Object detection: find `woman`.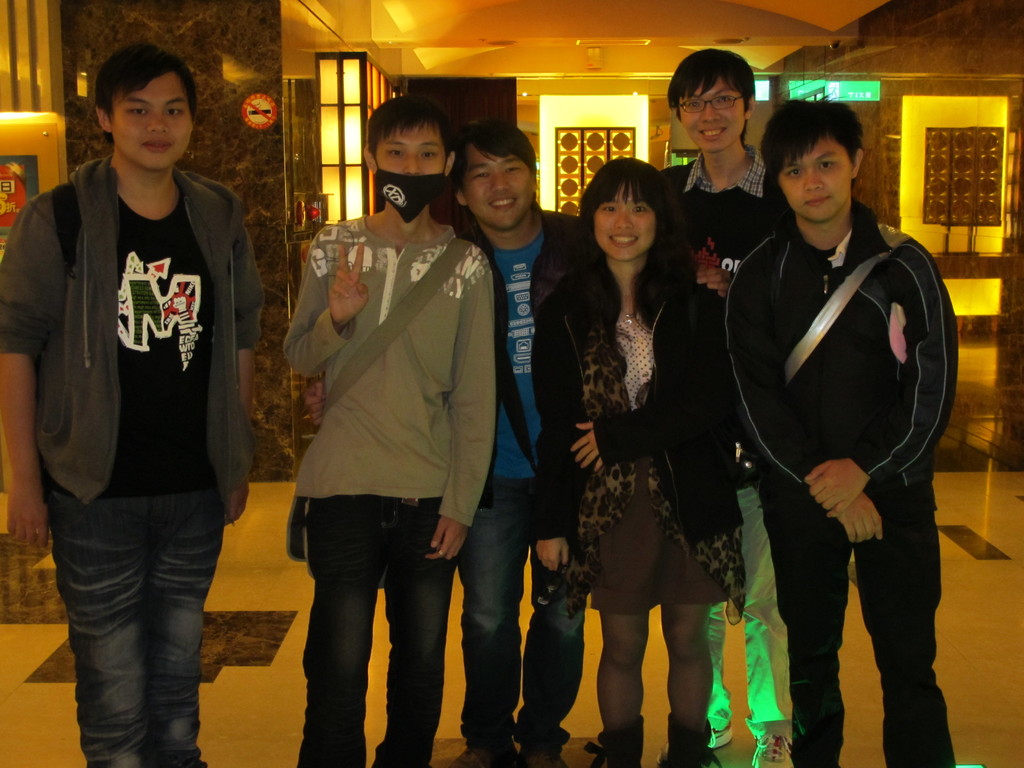
[left=534, top=173, right=738, bottom=754].
